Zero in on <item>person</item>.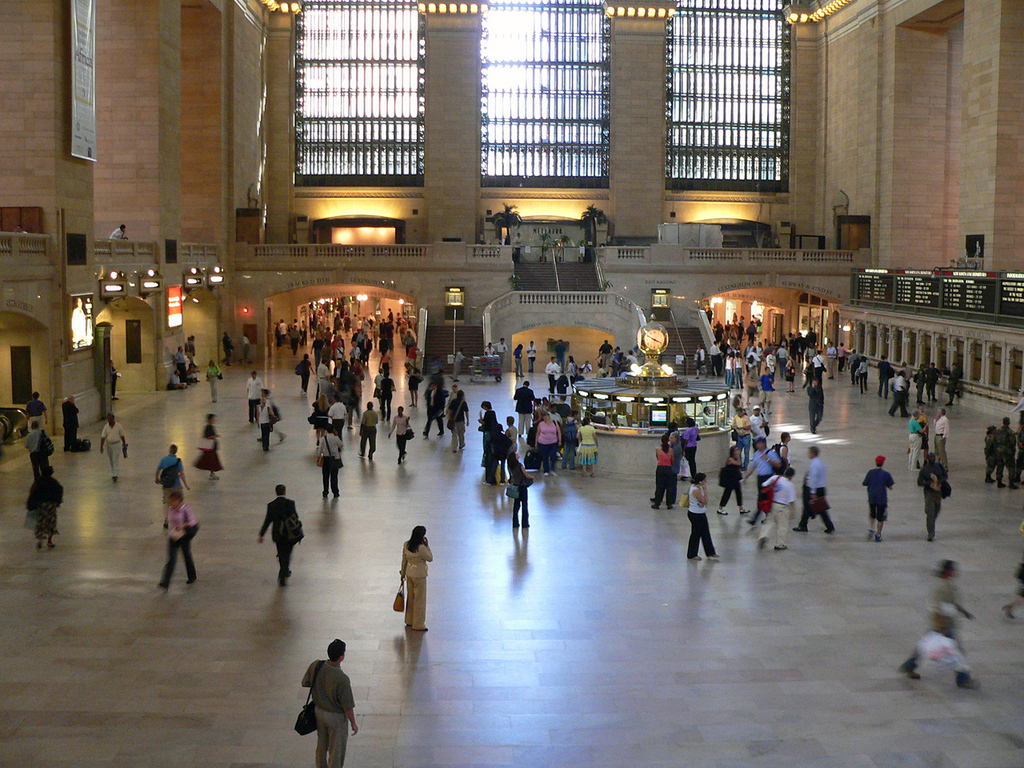
Zeroed in: (97, 412, 127, 488).
